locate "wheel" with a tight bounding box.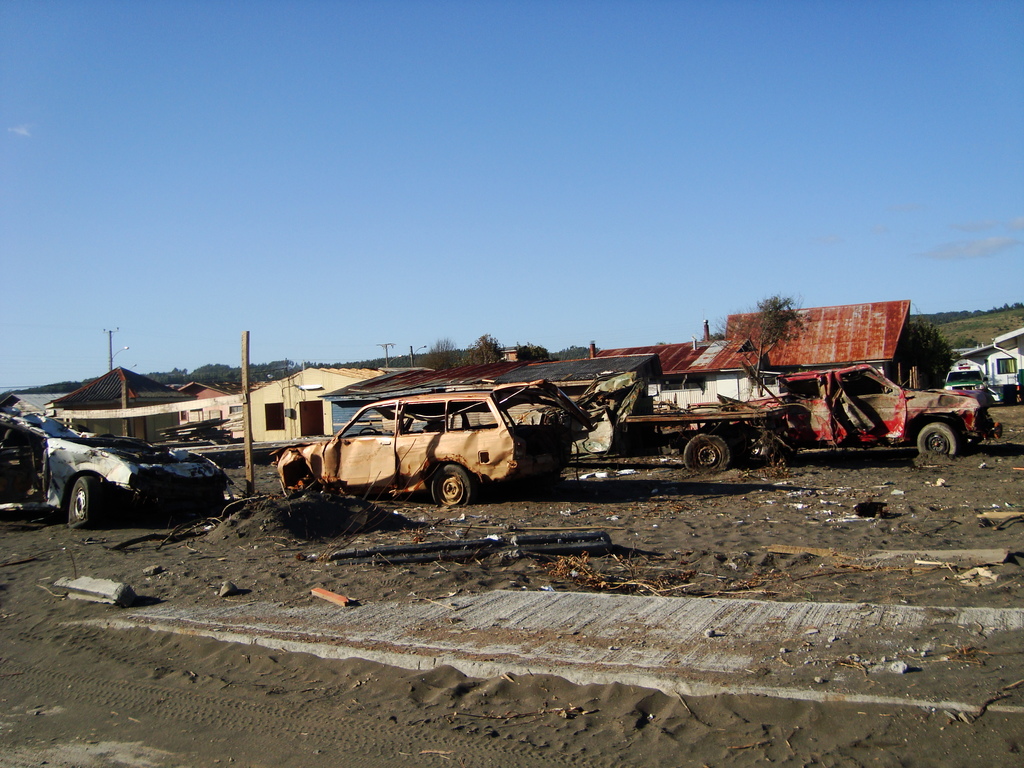
364 426 382 435.
